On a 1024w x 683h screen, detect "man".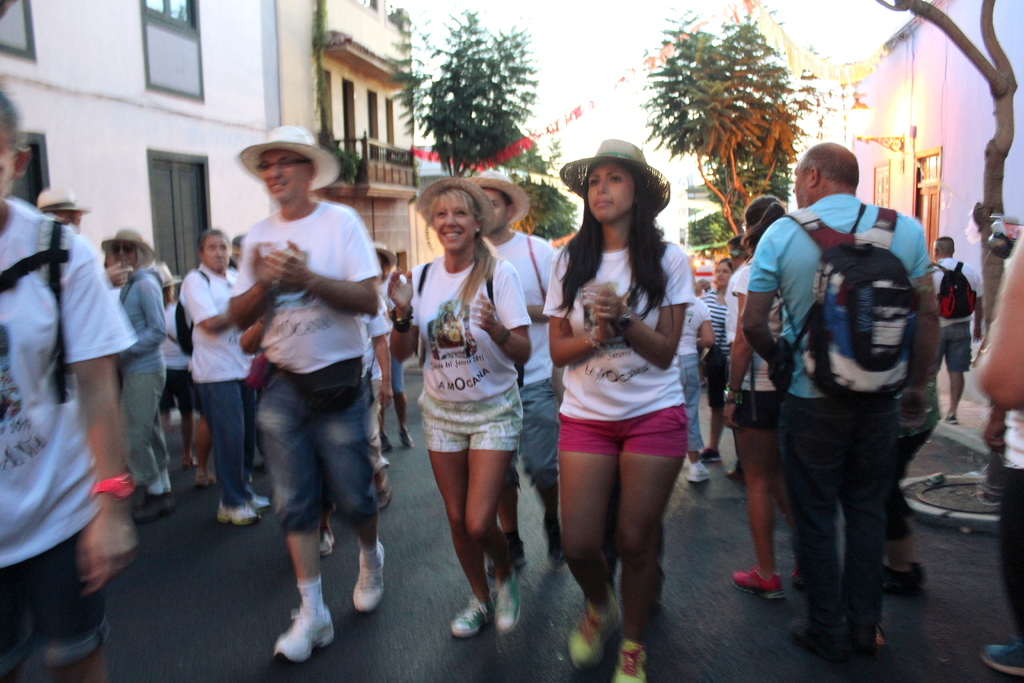
Rect(739, 133, 950, 663).
